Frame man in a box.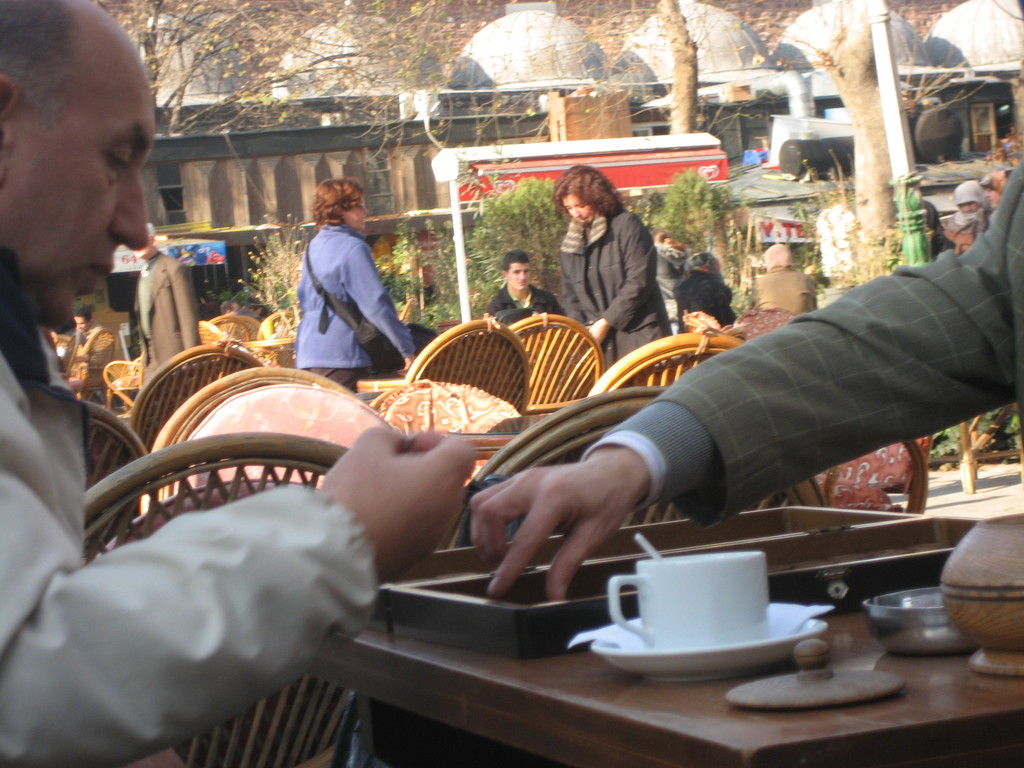
486/254/565/323.
